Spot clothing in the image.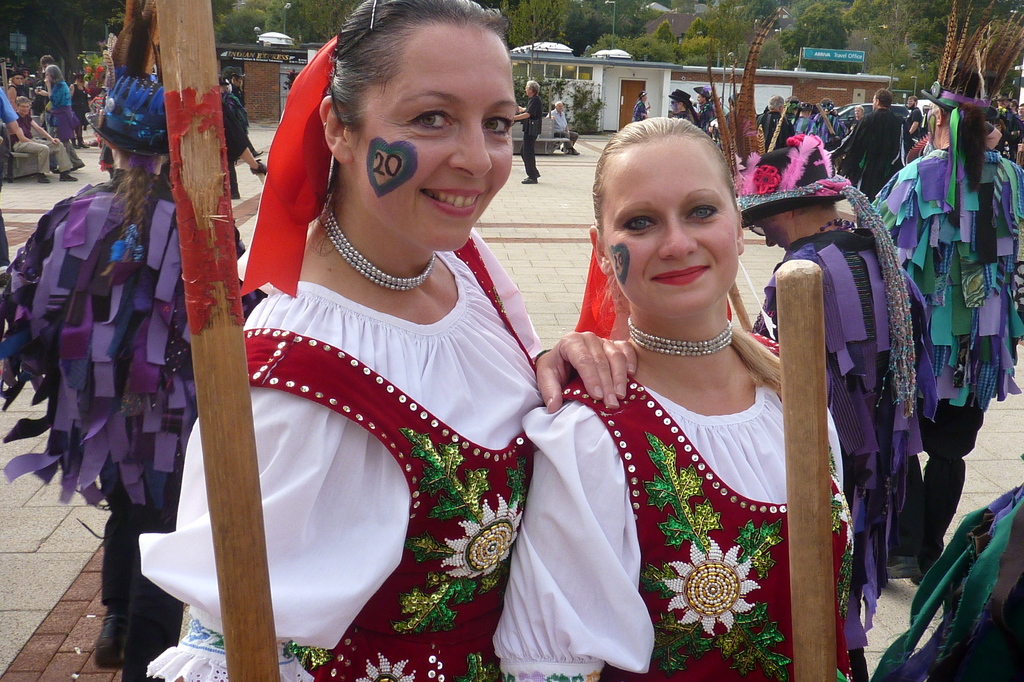
clothing found at box(491, 326, 853, 681).
